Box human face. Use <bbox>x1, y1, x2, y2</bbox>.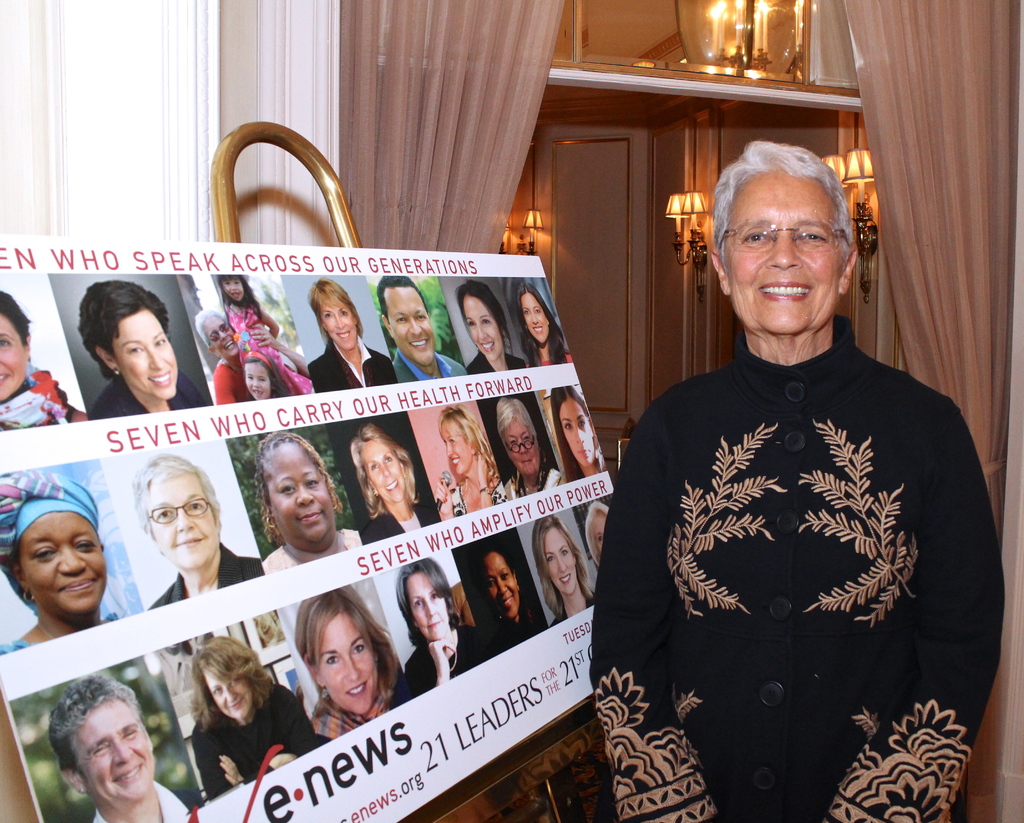
<bbox>588, 507, 609, 565</bbox>.
